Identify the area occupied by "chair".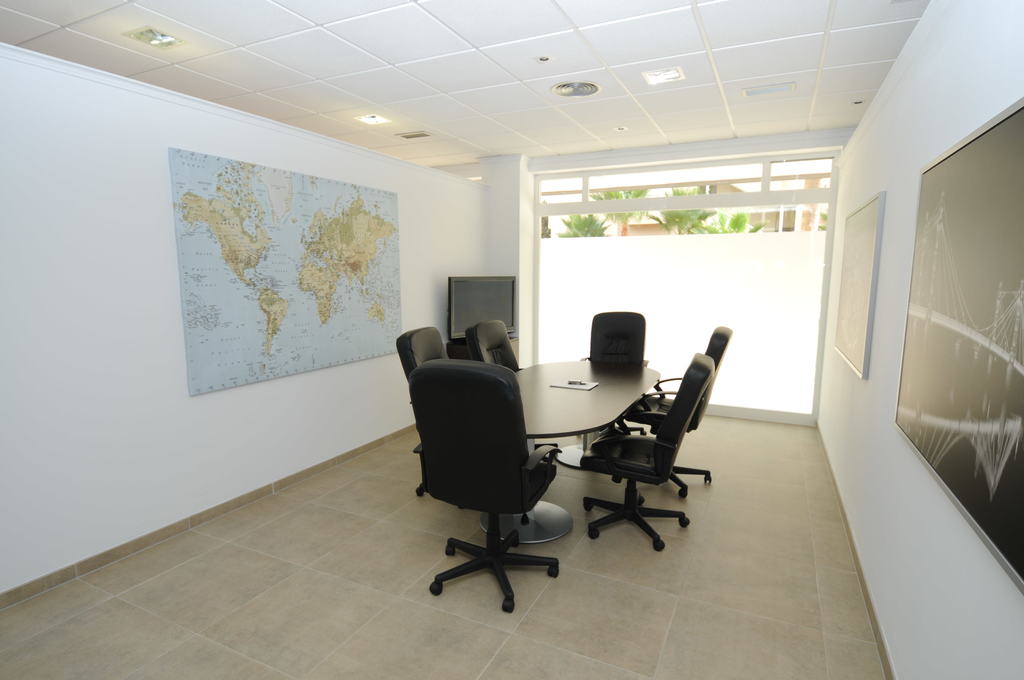
Area: detection(413, 360, 570, 610).
